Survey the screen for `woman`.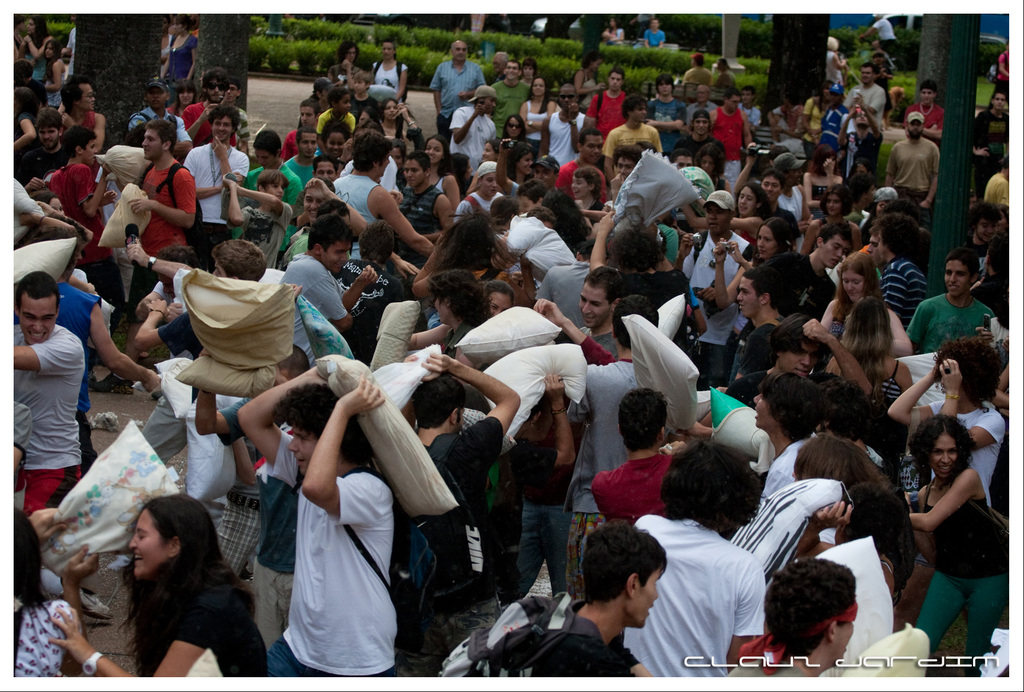
Survey found: locate(521, 74, 559, 152).
